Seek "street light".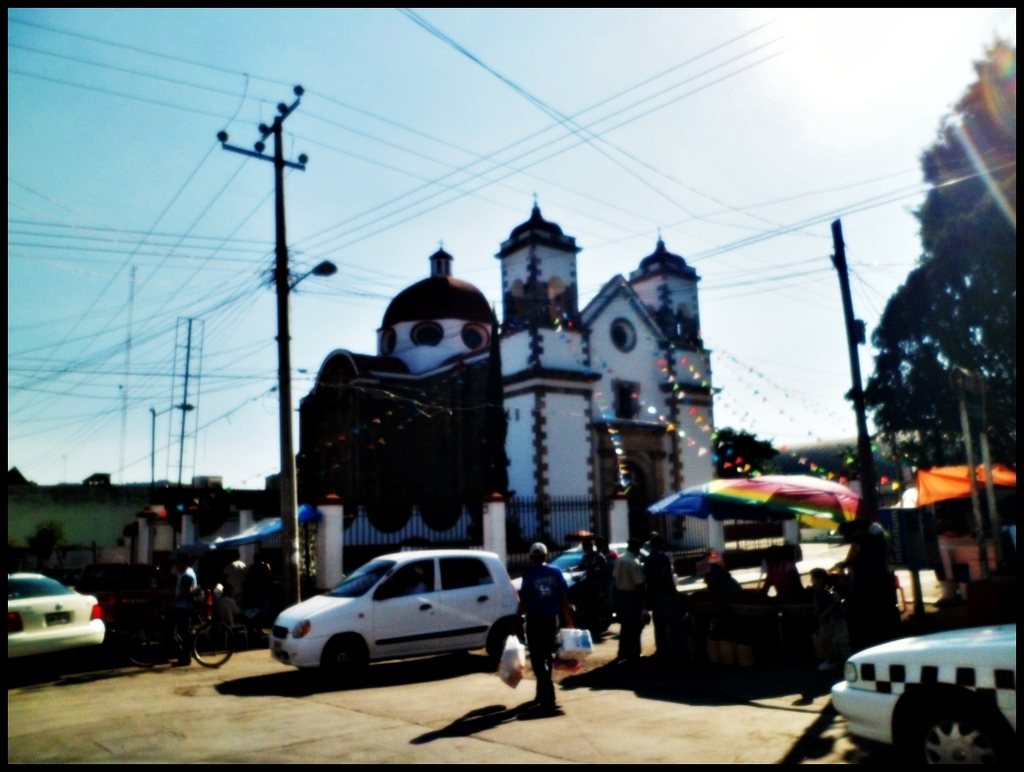
BBox(152, 398, 199, 486).
